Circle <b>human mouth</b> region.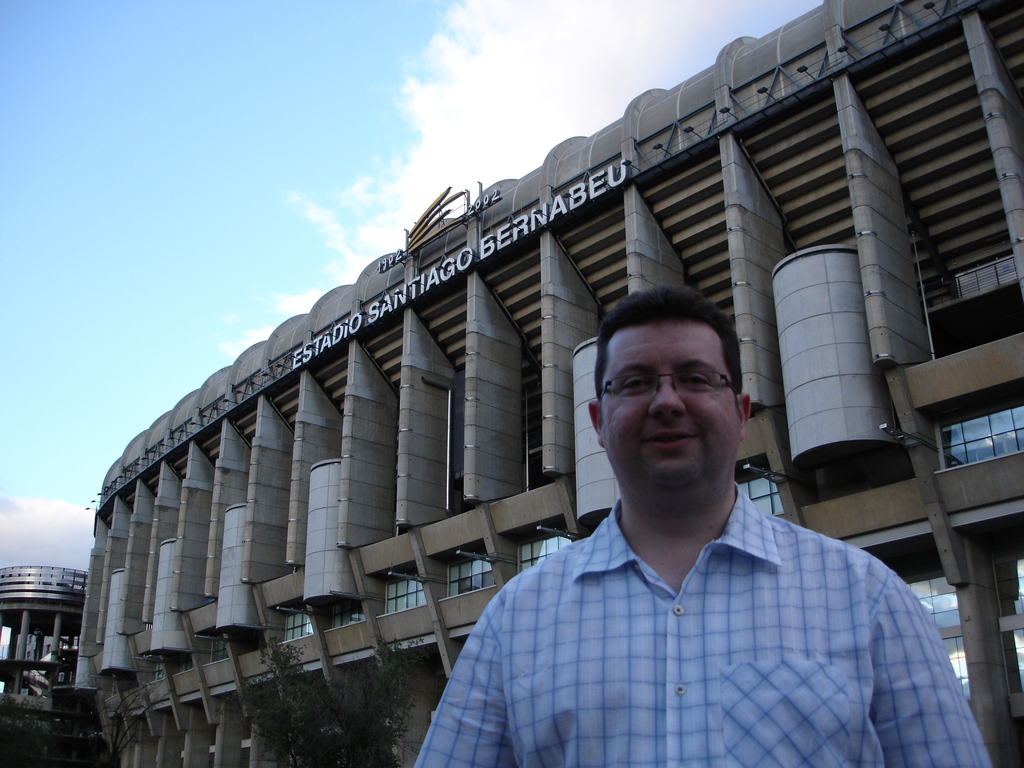
Region: <box>643,428,698,449</box>.
